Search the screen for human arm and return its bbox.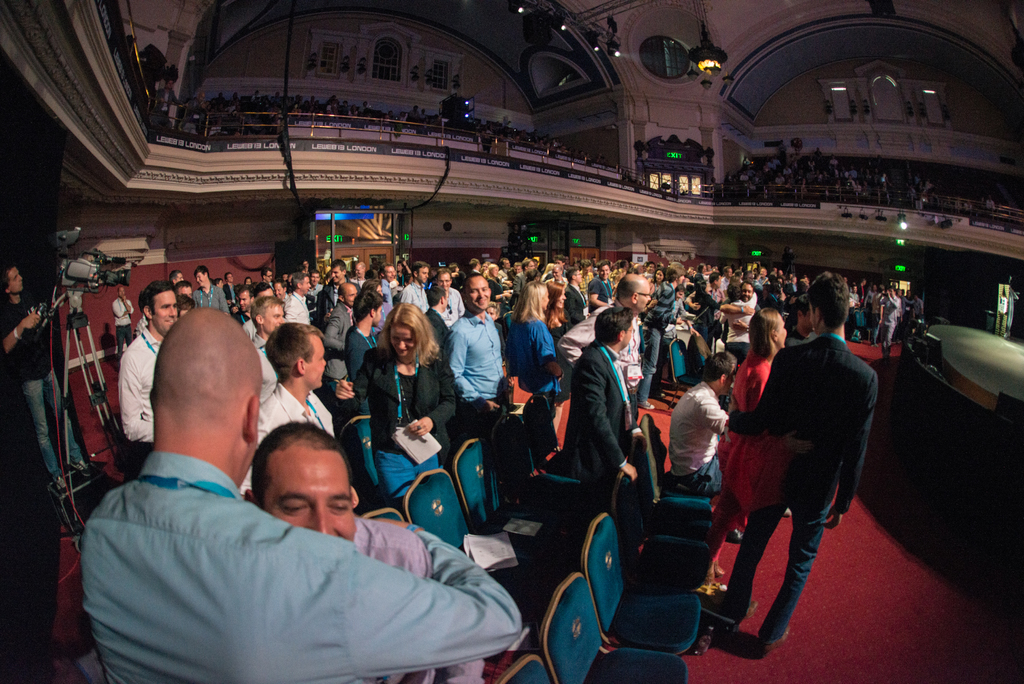
Found: 454 292 465 318.
